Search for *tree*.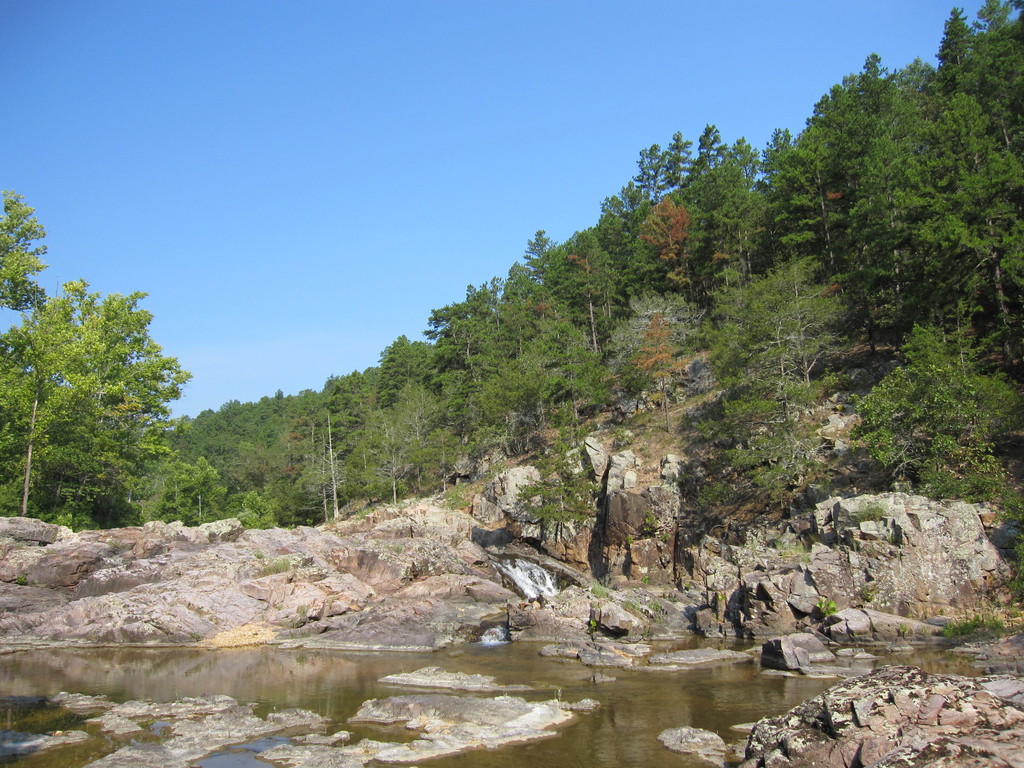
Found at bbox=(242, 491, 271, 529).
